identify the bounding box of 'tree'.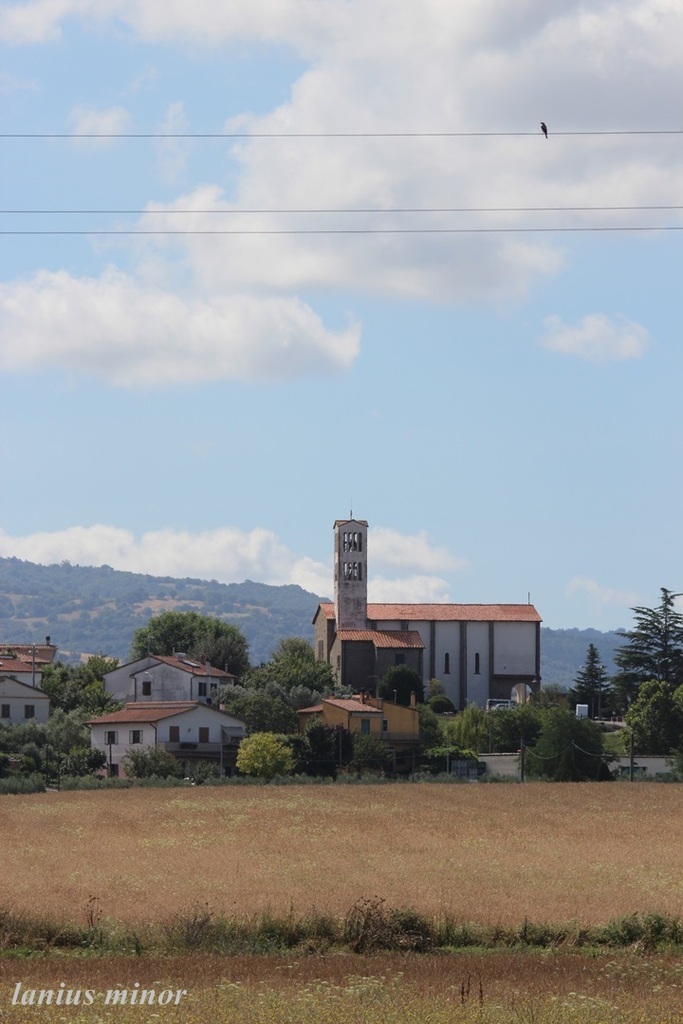
bbox=[667, 688, 682, 756].
